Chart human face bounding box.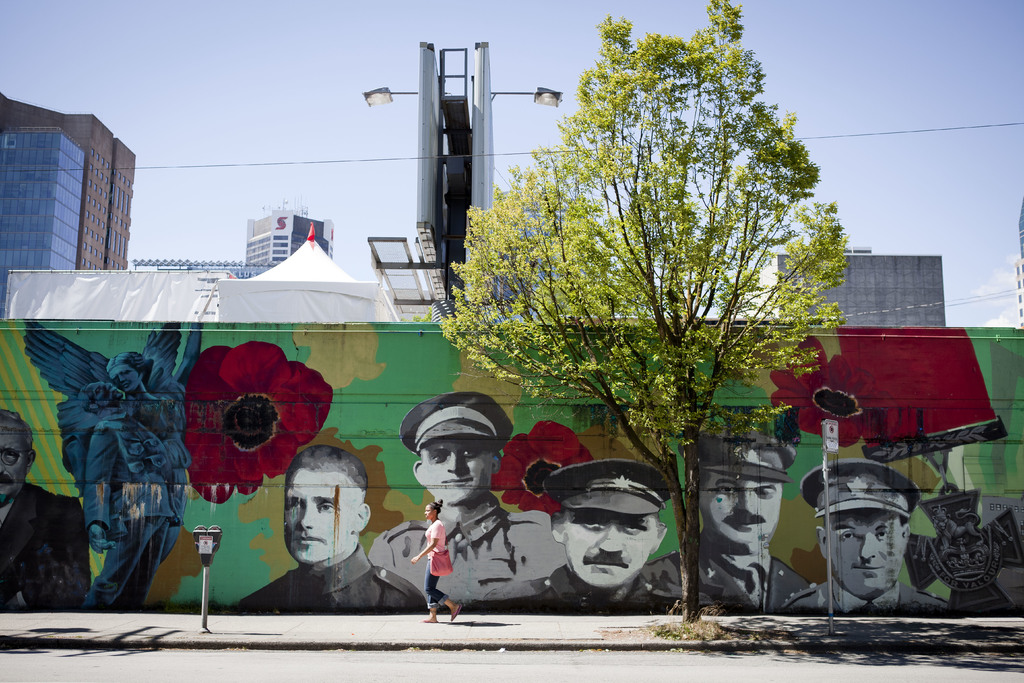
Charted: BBox(0, 424, 28, 503).
